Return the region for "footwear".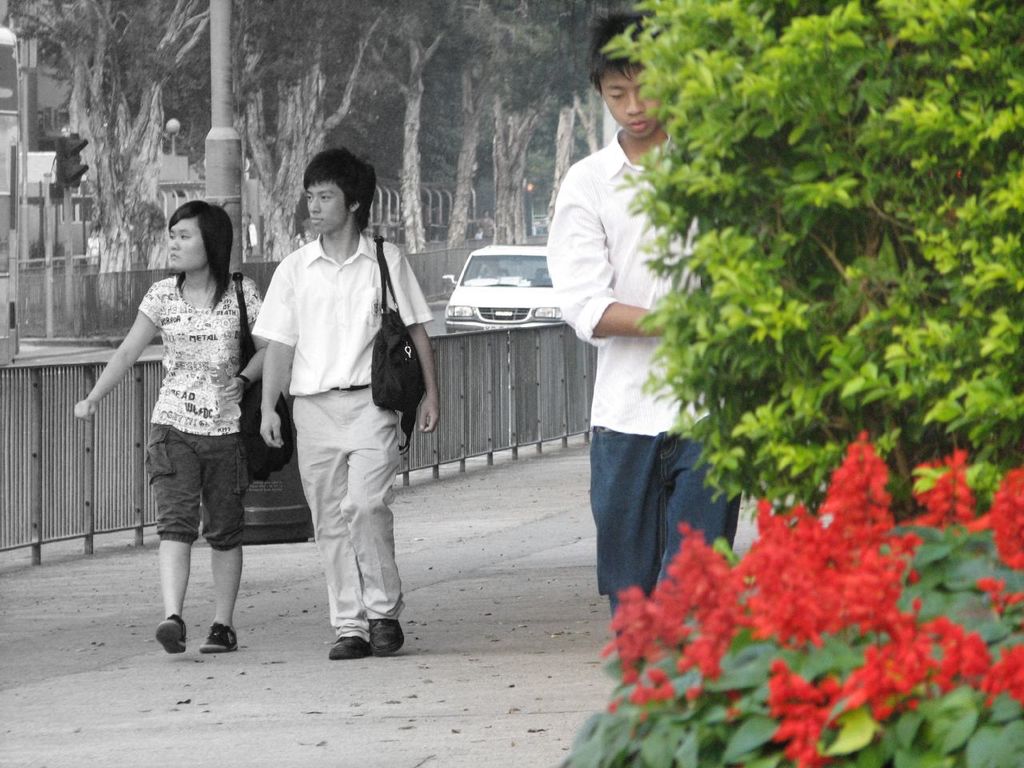
rect(330, 638, 376, 658).
